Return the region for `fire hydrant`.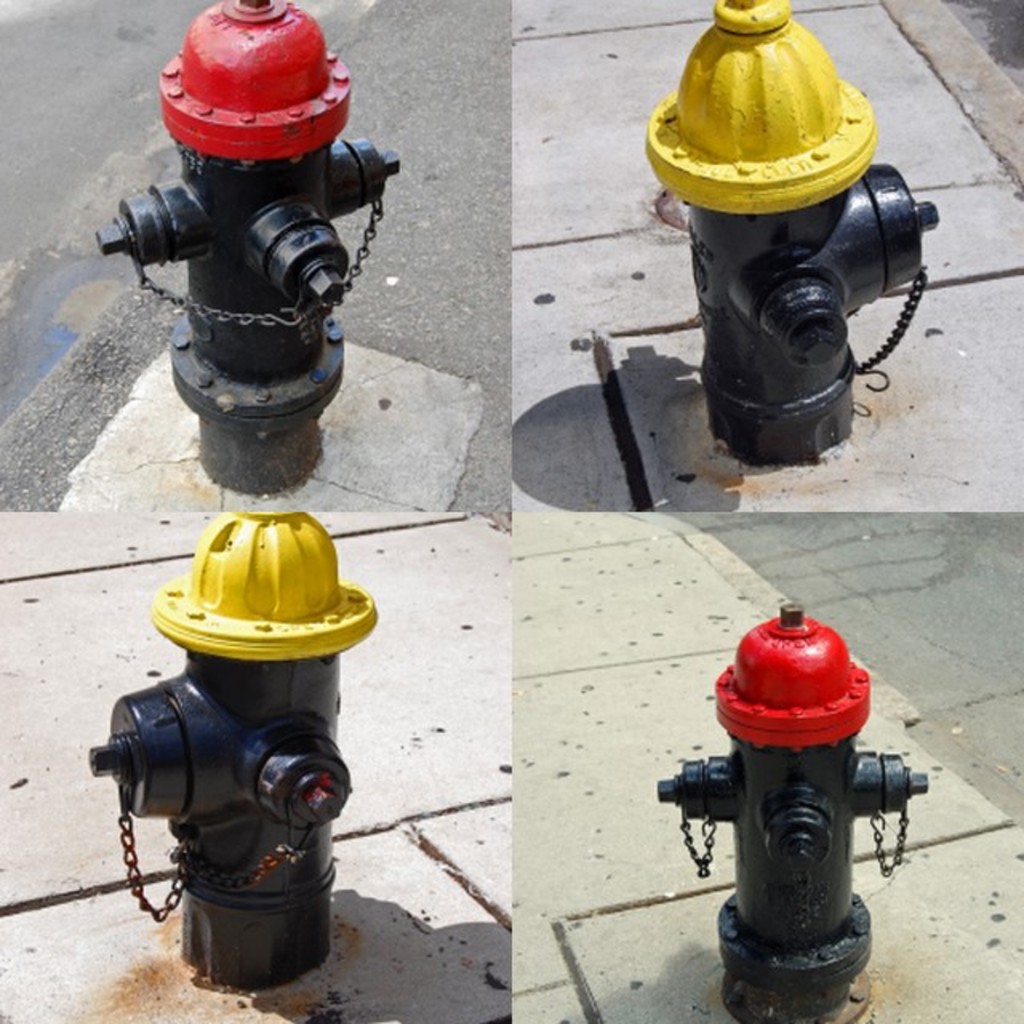
left=659, top=611, right=926, bottom=1022.
